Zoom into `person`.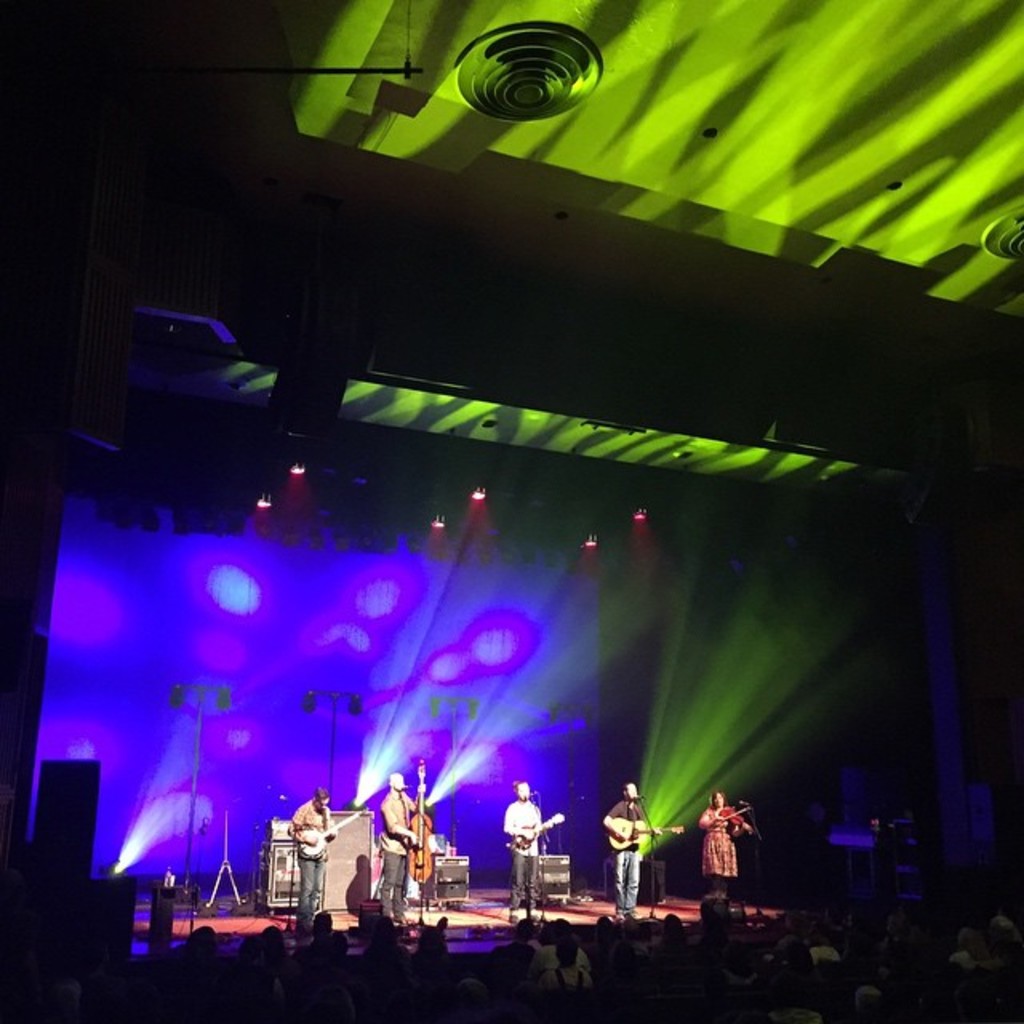
Zoom target: x1=694, y1=794, x2=757, y2=907.
